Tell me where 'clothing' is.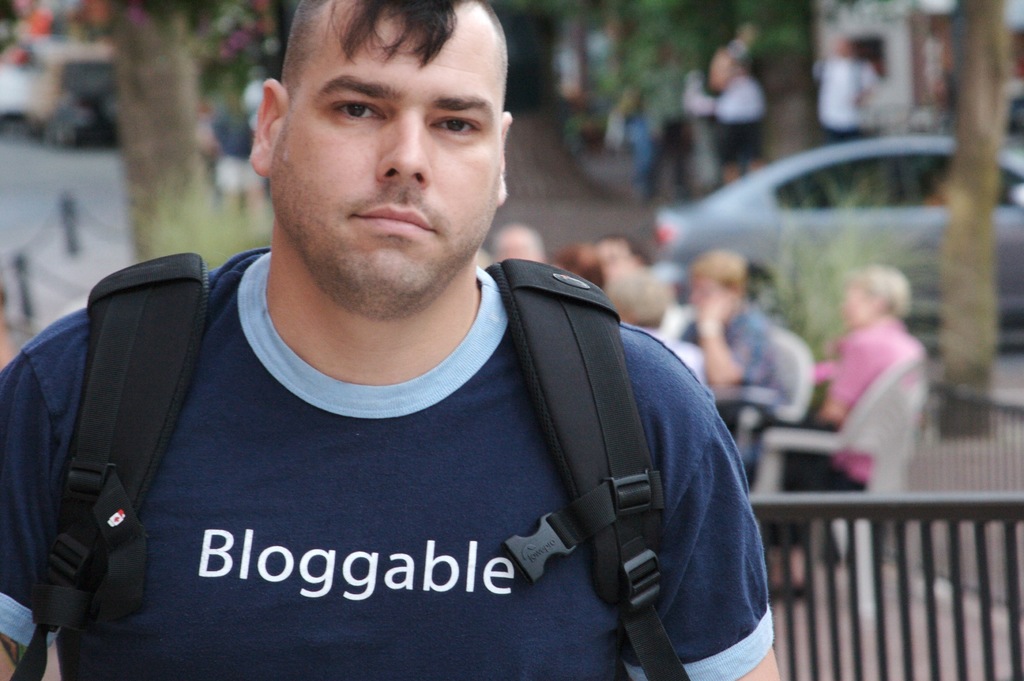
'clothing' is at bbox(657, 329, 713, 397).
